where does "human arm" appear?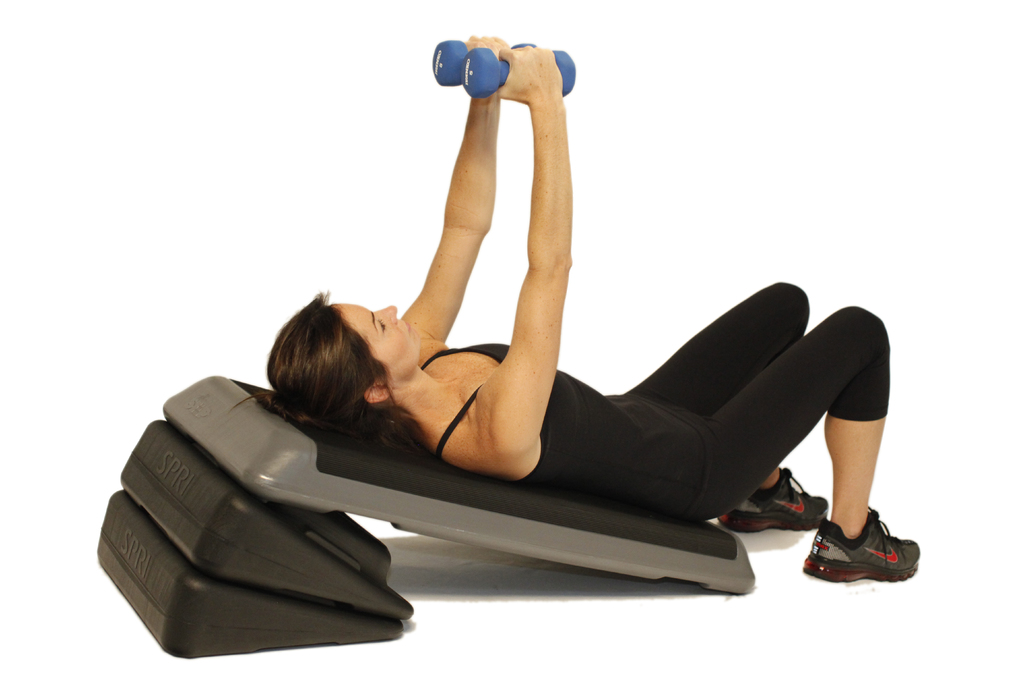
Appears at bbox(397, 32, 500, 341).
